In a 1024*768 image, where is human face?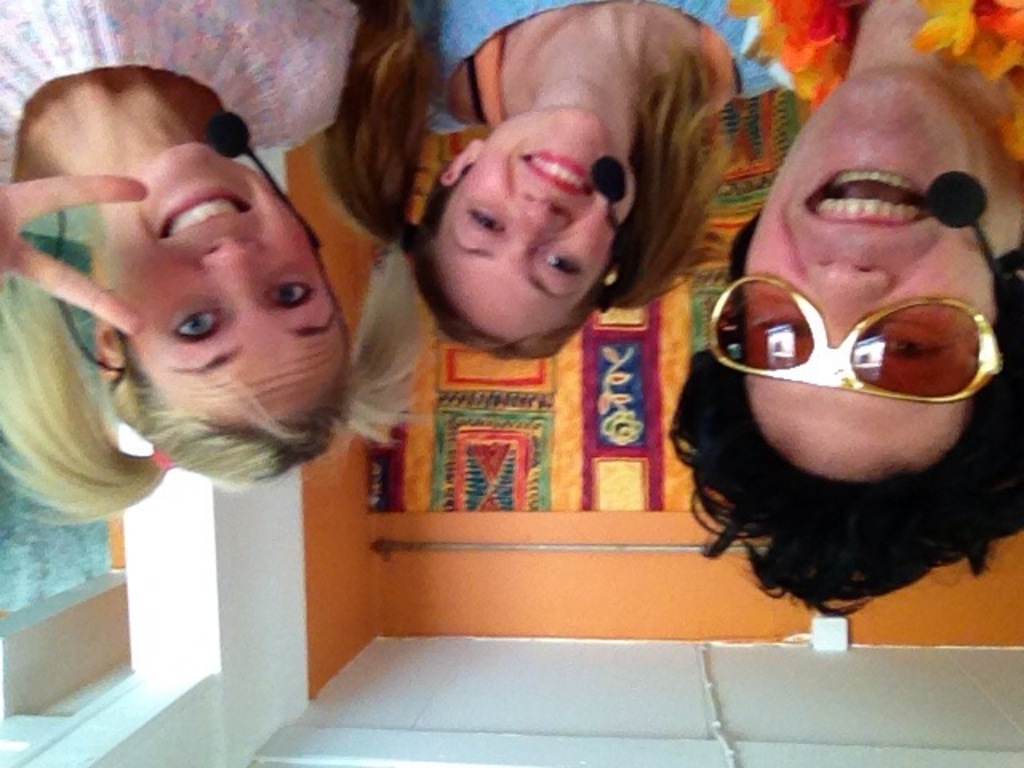
BBox(110, 142, 346, 424).
